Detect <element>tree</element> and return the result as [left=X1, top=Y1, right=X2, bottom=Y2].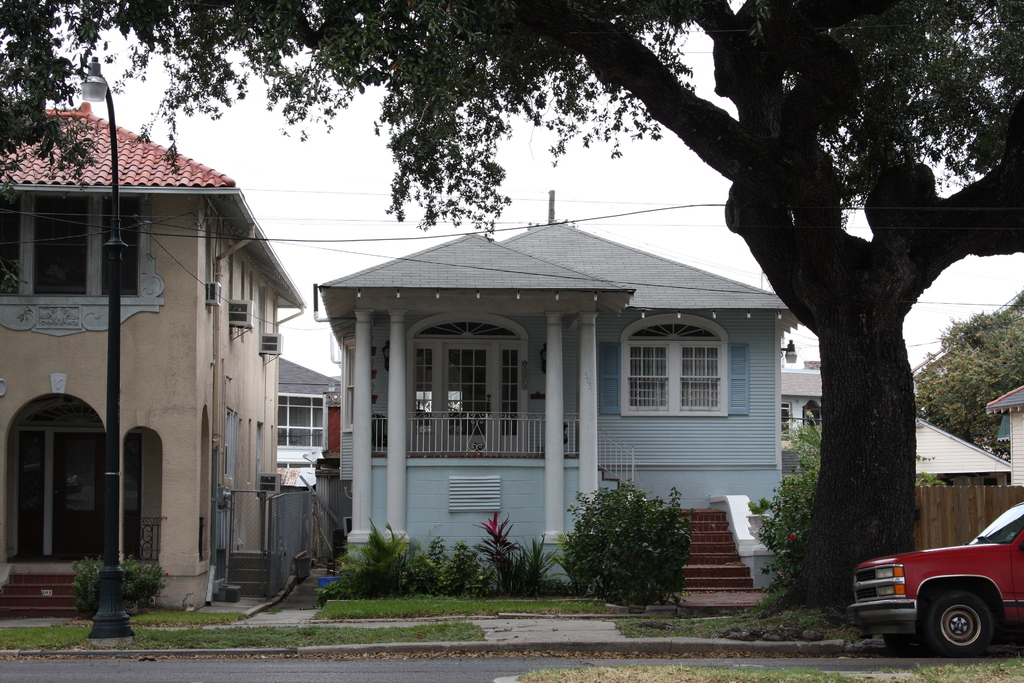
[left=914, top=277, right=1023, bottom=454].
